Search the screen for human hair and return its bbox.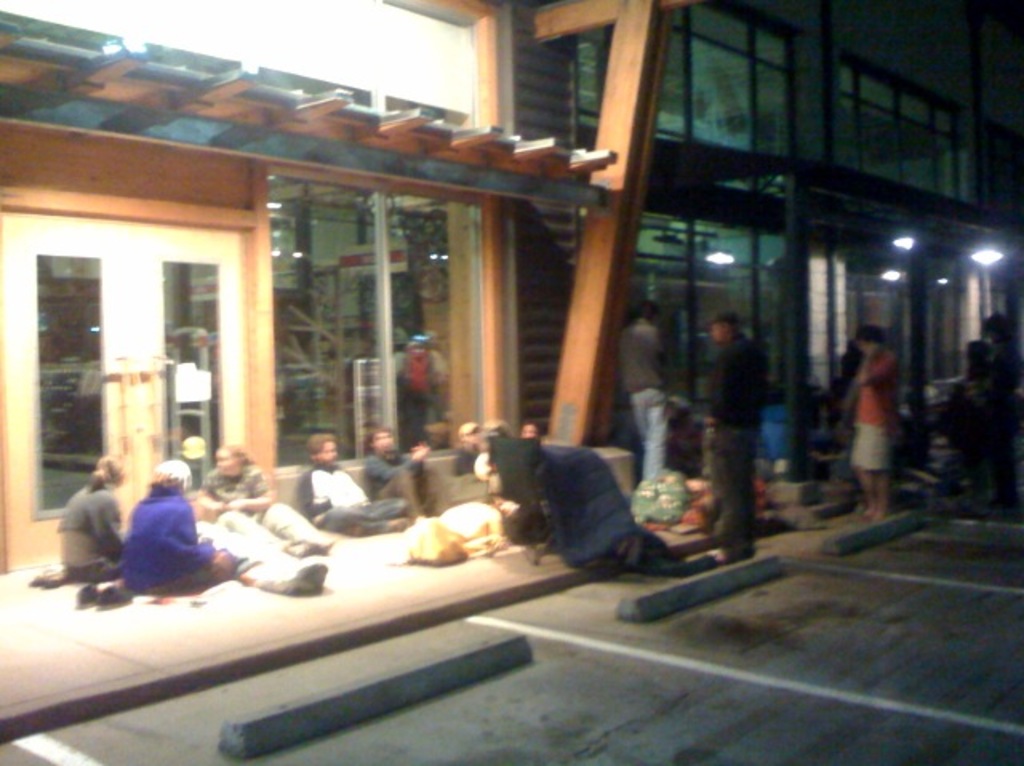
Found: box=[226, 440, 256, 465].
